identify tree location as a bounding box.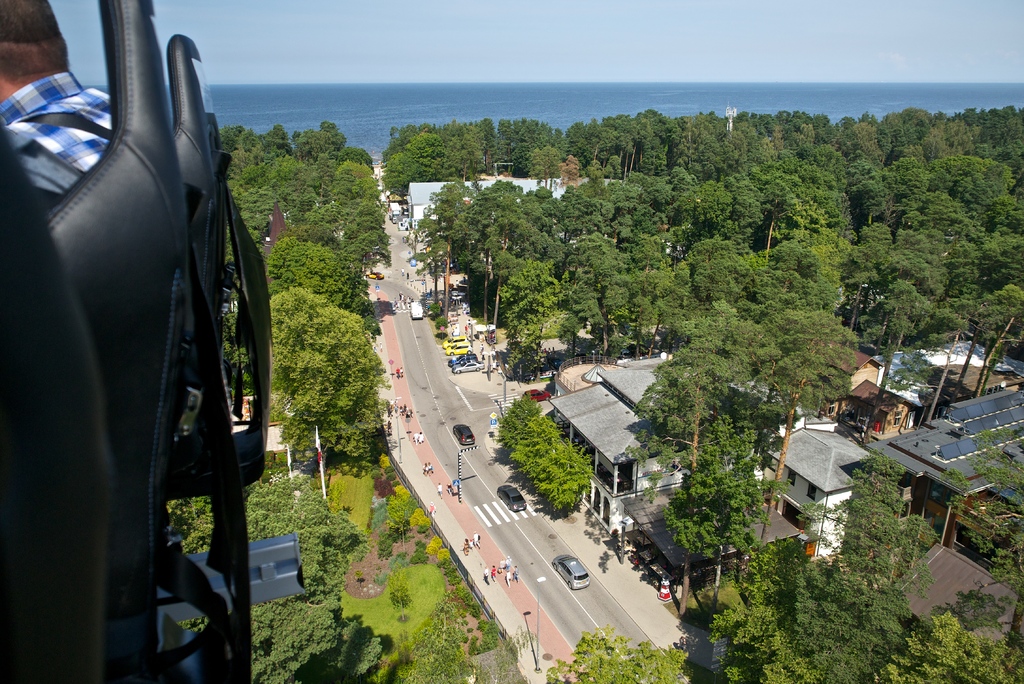
Rect(872, 612, 1023, 683).
